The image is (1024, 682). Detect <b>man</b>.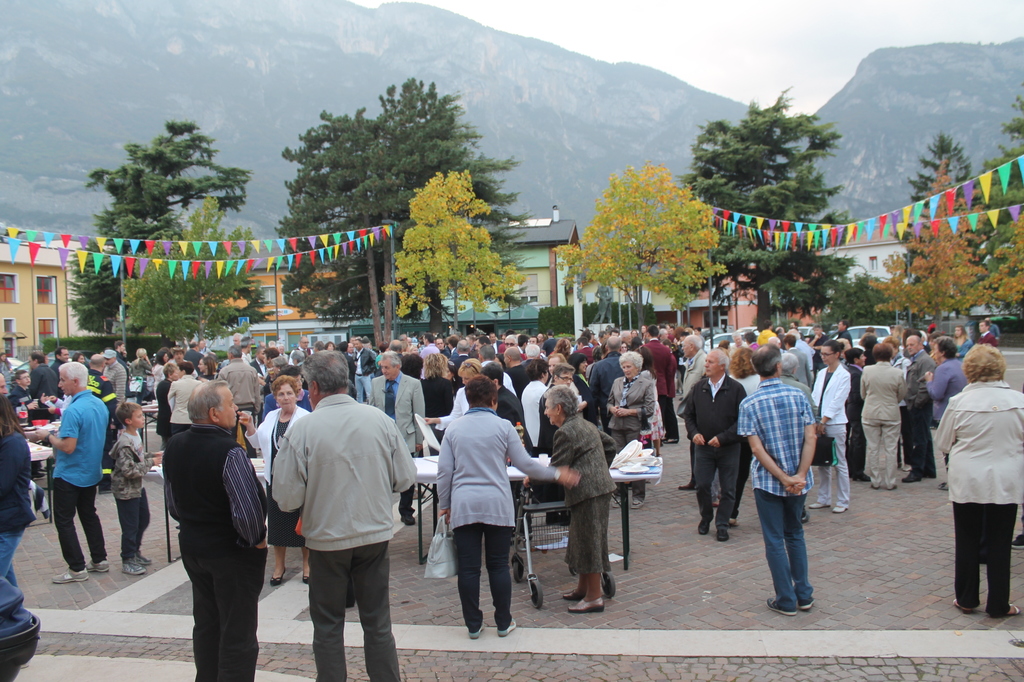
Detection: select_region(21, 357, 117, 583).
